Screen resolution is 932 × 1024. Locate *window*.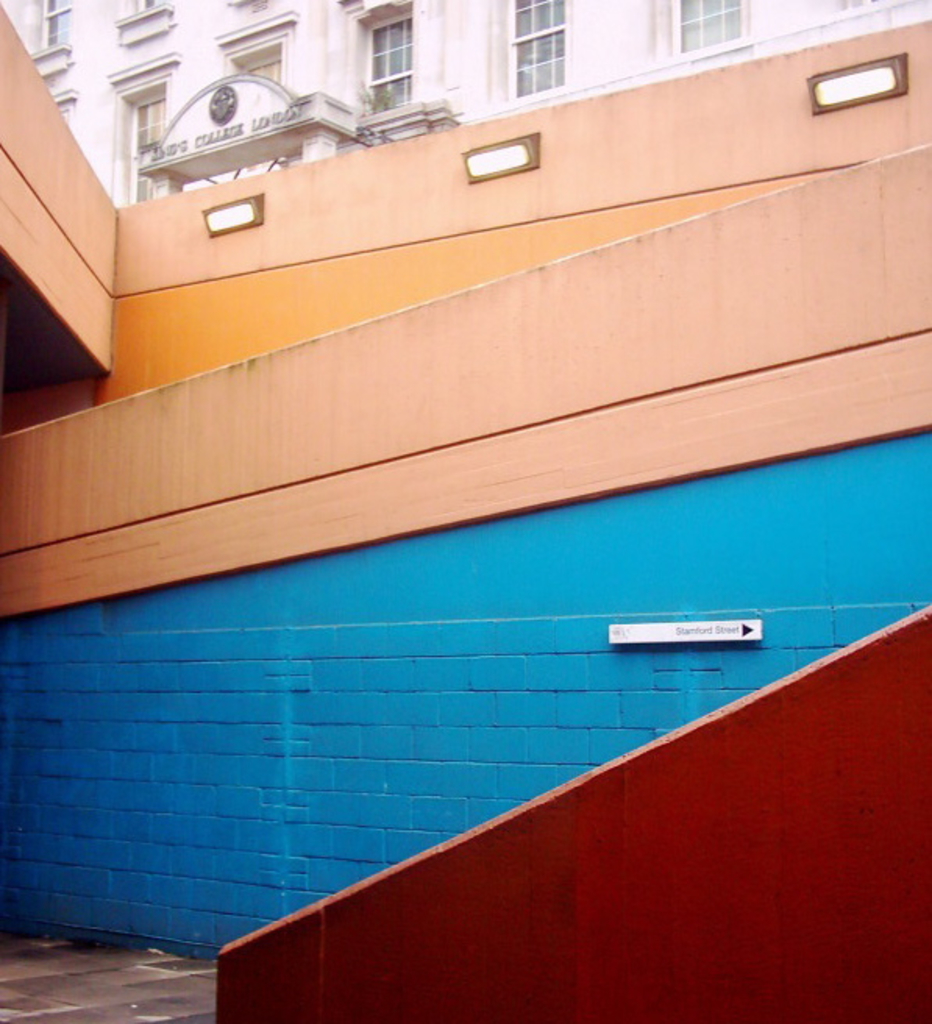
x1=503 y1=0 x2=571 y2=91.
